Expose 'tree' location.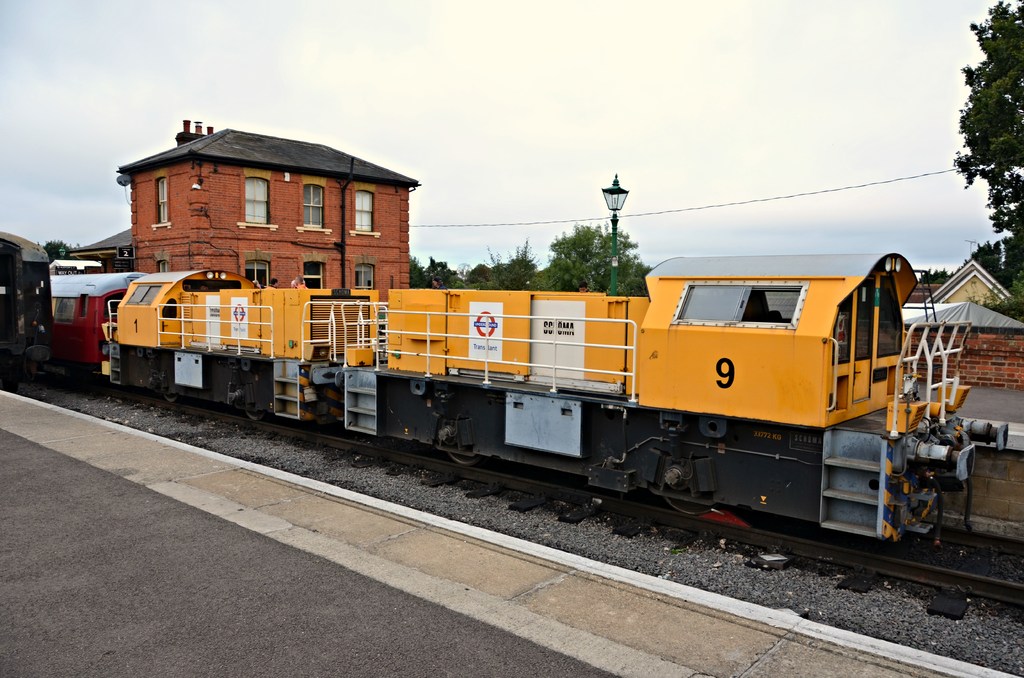
Exposed at 425/249/458/274.
